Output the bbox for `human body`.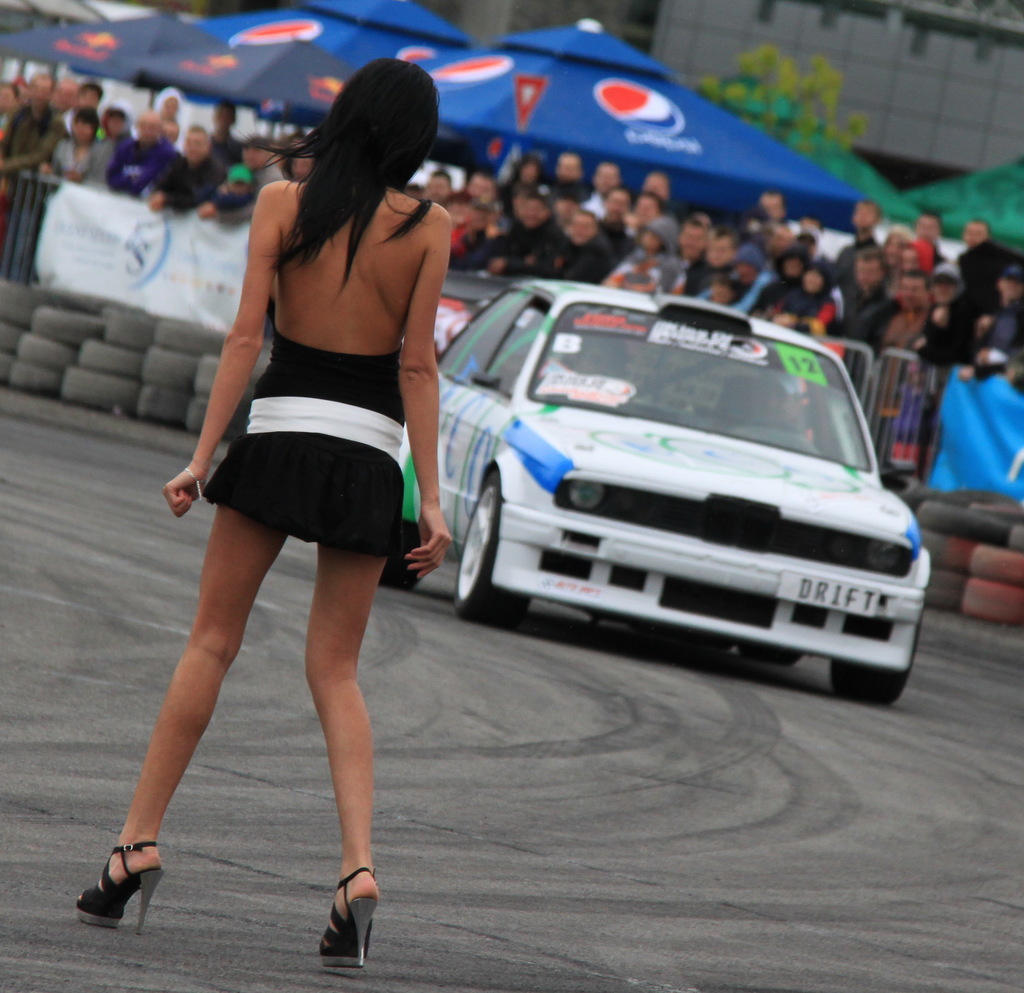
bbox=(72, 47, 454, 967).
